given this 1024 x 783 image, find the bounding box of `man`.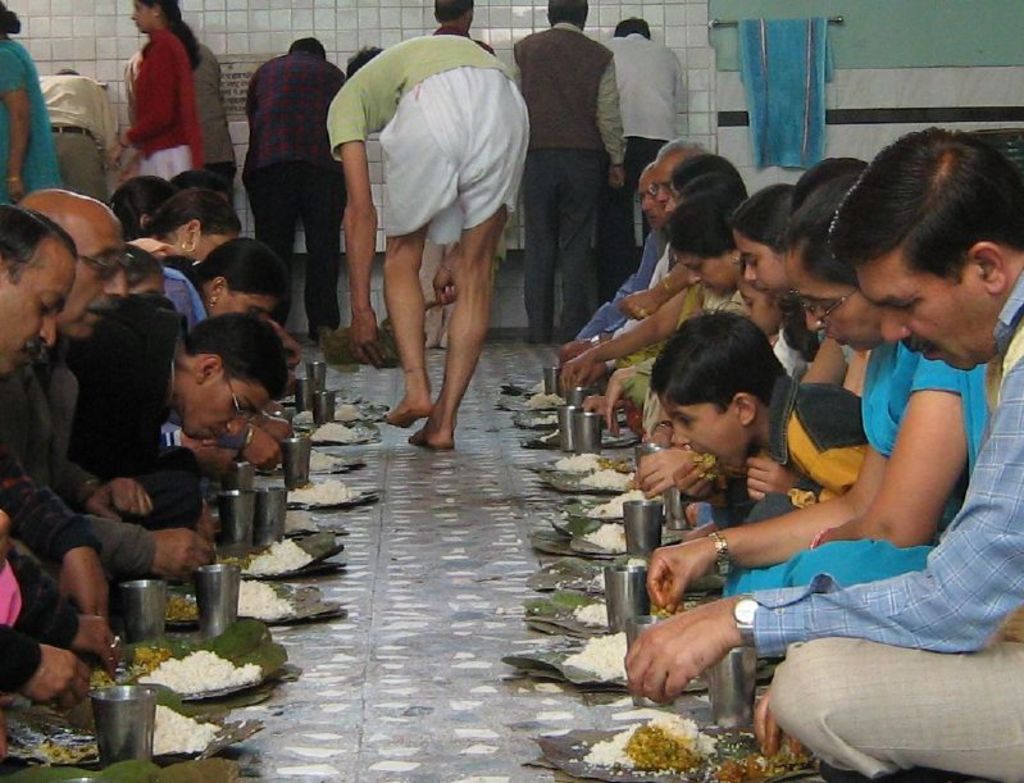
<bbox>557, 131, 707, 400</bbox>.
